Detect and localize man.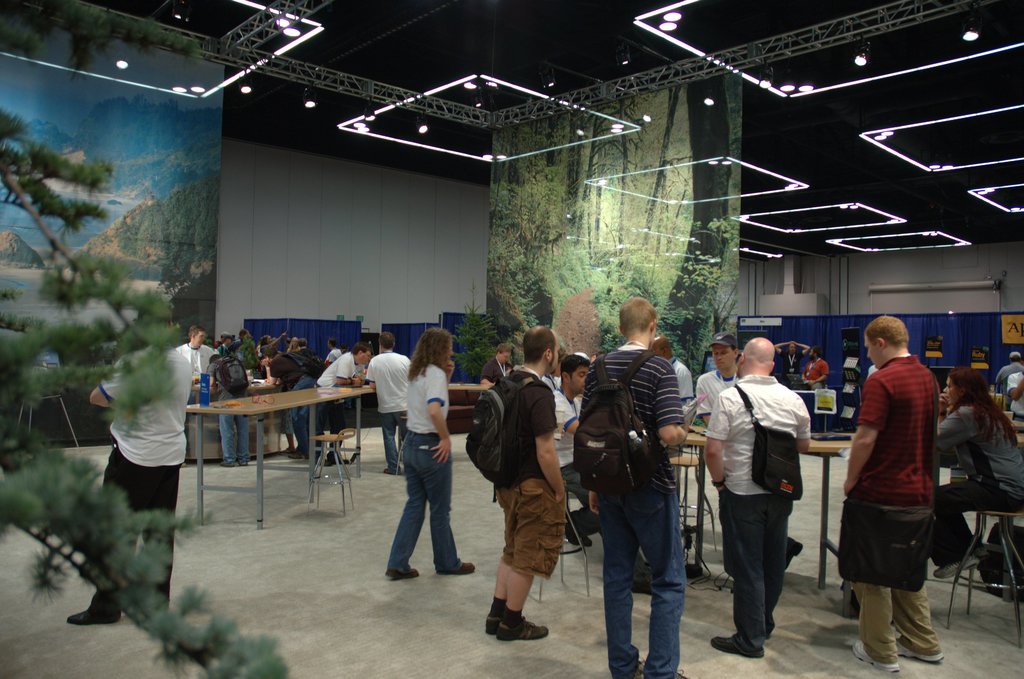
Localized at bbox=[773, 340, 812, 389].
